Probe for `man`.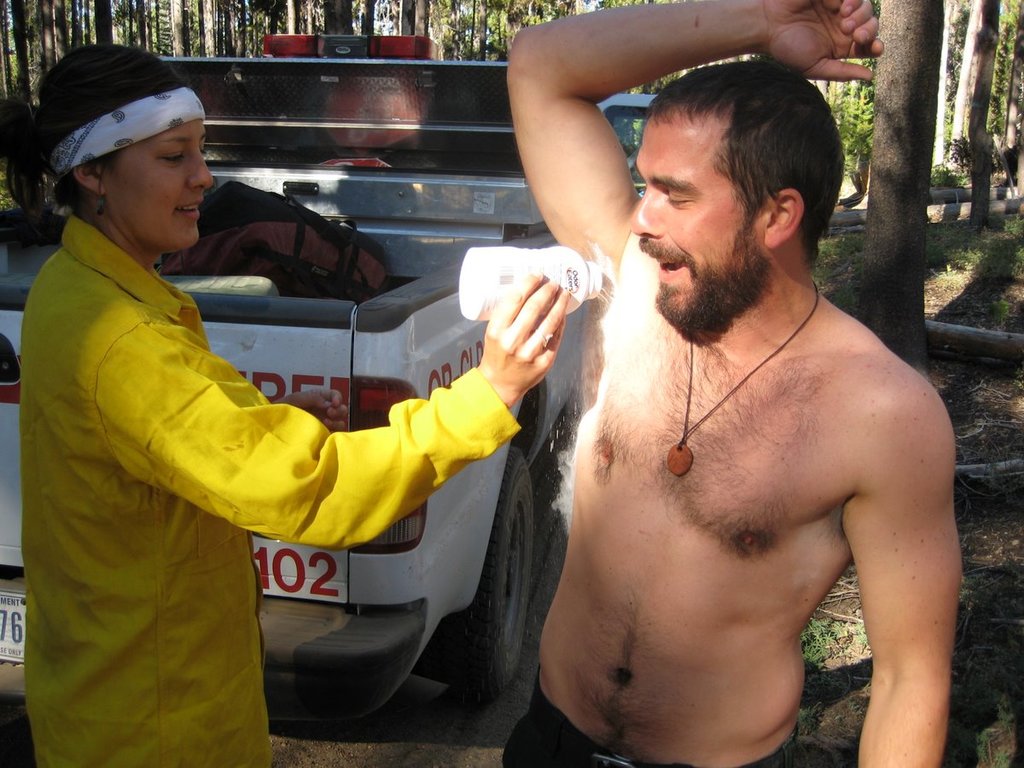
Probe result: bbox=(495, 49, 975, 754).
